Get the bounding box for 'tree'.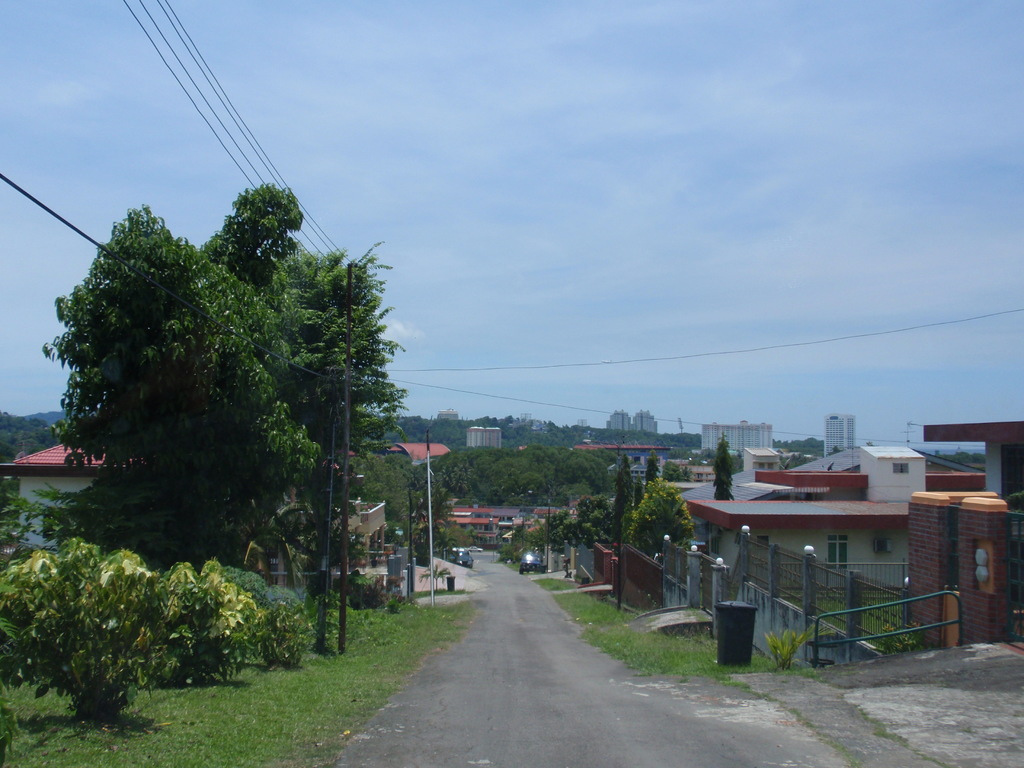
{"x1": 774, "y1": 434, "x2": 824, "y2": 455}.
